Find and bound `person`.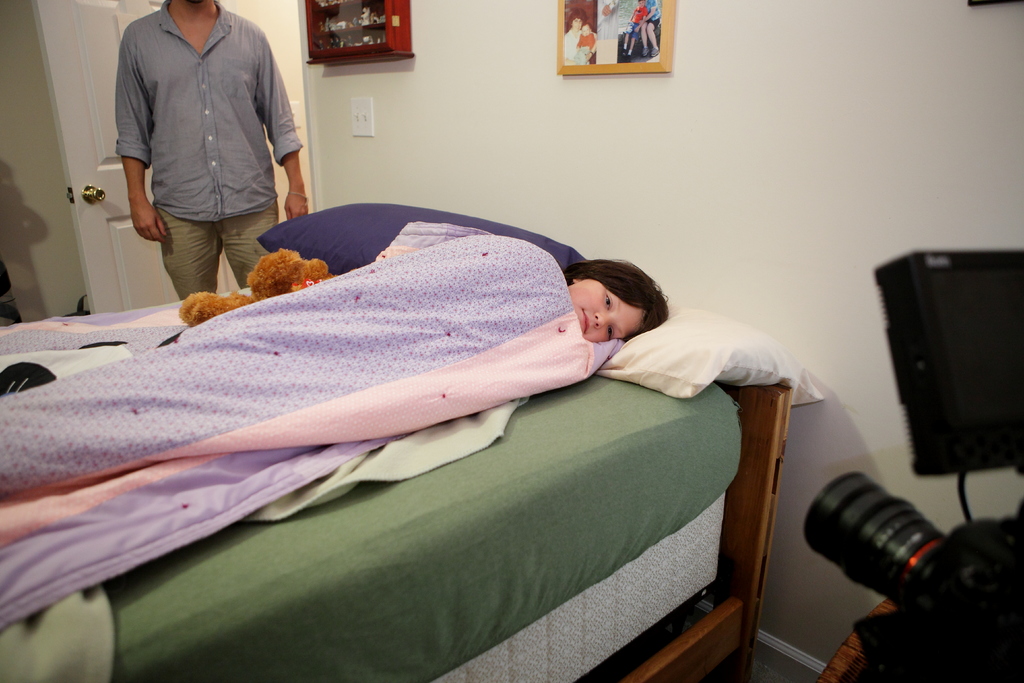
Bound: l=112, t=0, r=312, b=303.
